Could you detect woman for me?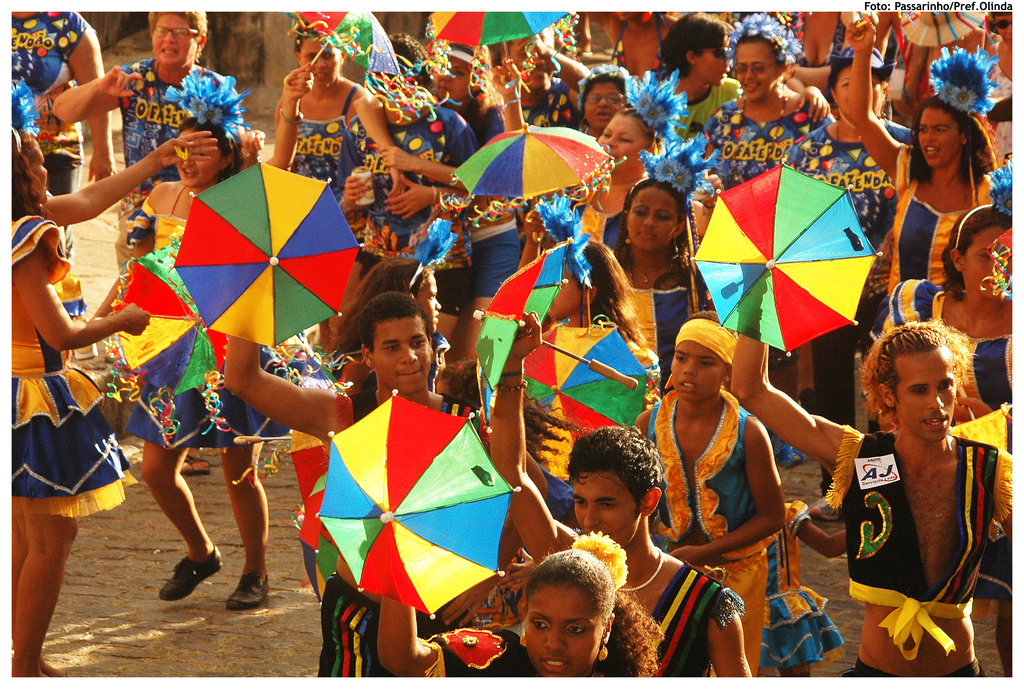
Detection result: l=892, t=96, r=996, b=285.
